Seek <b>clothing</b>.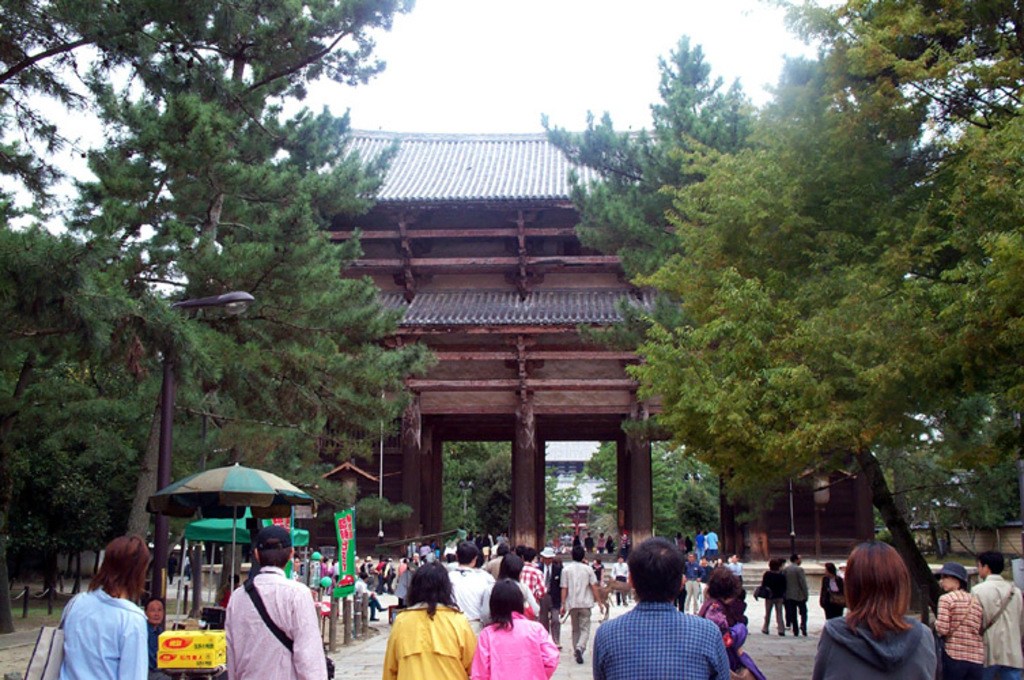
(left=386, top=592, right=462, bottom=679).
